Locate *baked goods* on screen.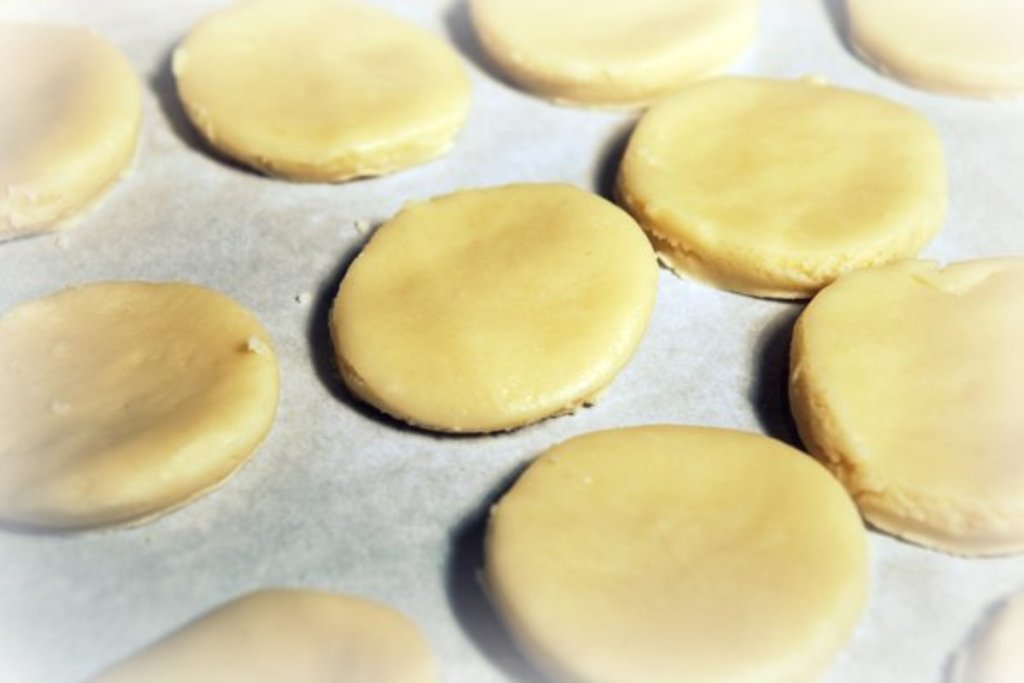
On screen at (87, 584, 444, 681).
